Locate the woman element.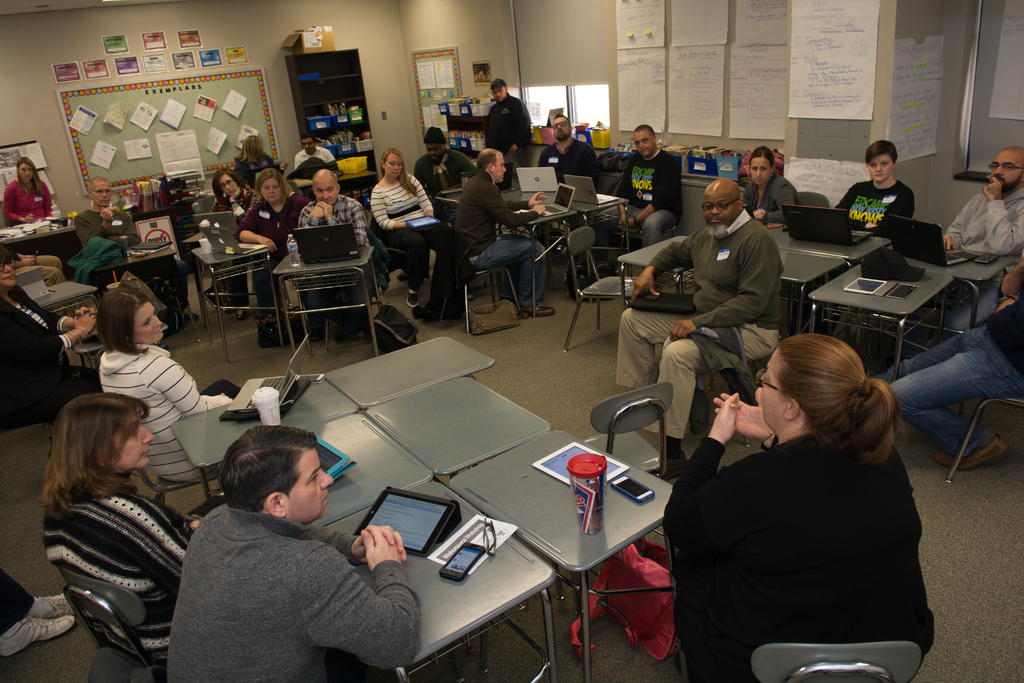
Element bbox: detection(663, 338, 936, 681).
